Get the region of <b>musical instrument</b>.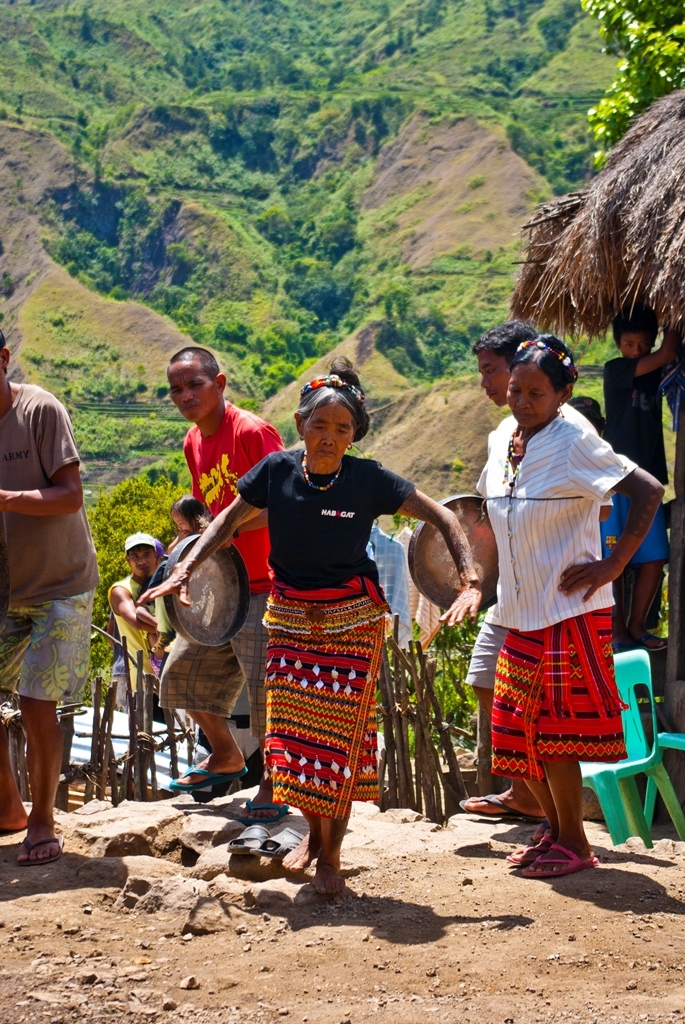
select_region(406, 499, 505, 612).
